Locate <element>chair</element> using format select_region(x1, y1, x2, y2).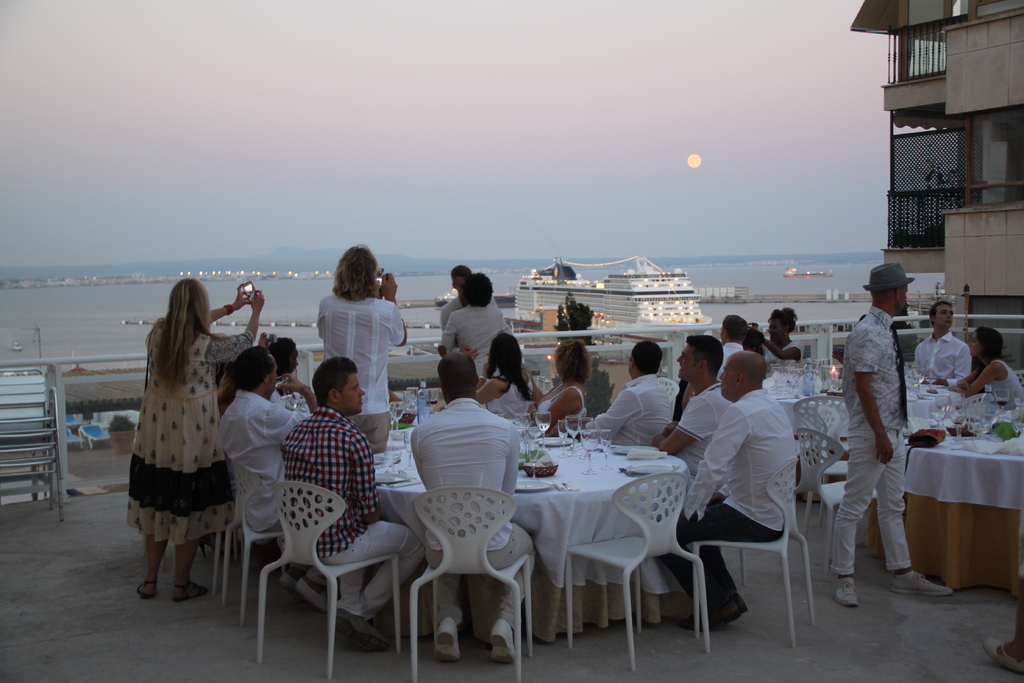
select_region(406, 488, 538, 682).
